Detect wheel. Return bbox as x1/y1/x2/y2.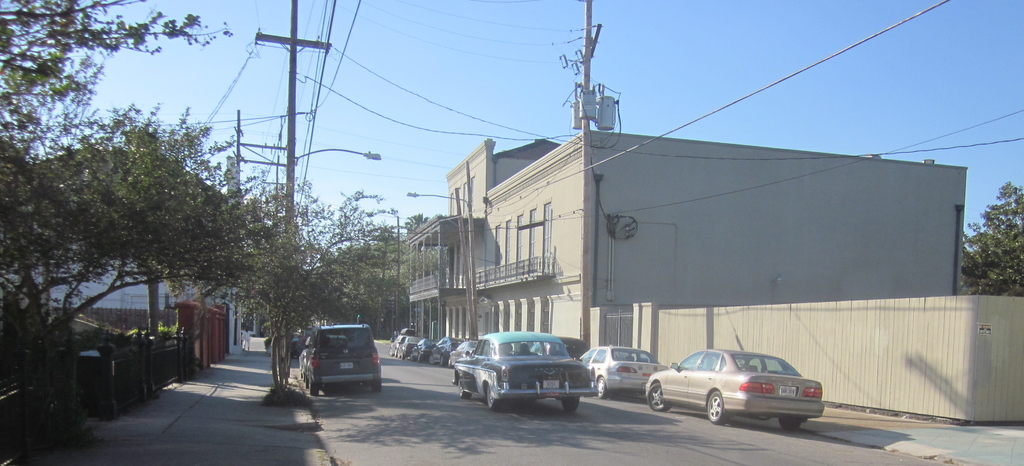
412/354/414/360.
